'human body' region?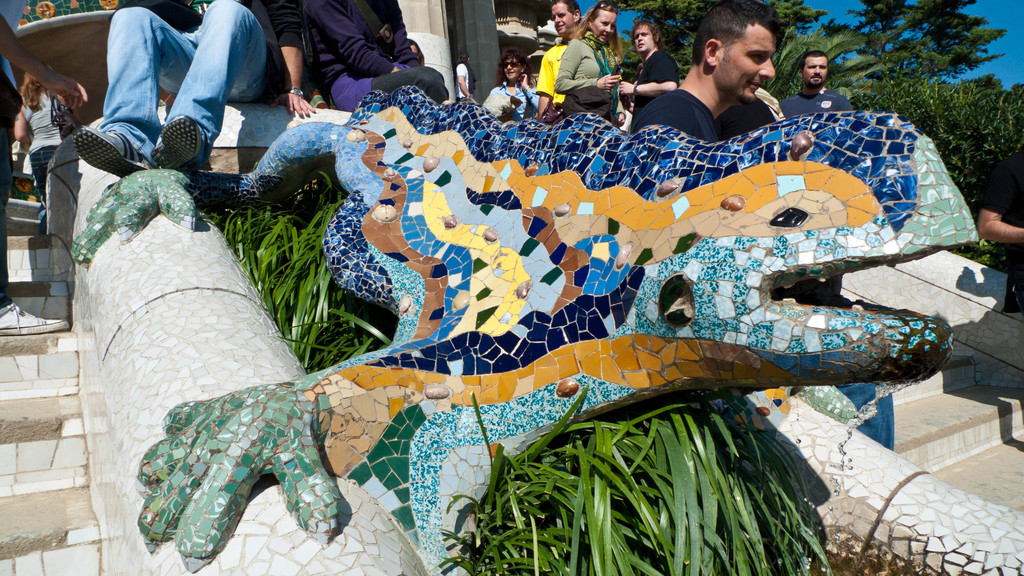
483 44 545 118
